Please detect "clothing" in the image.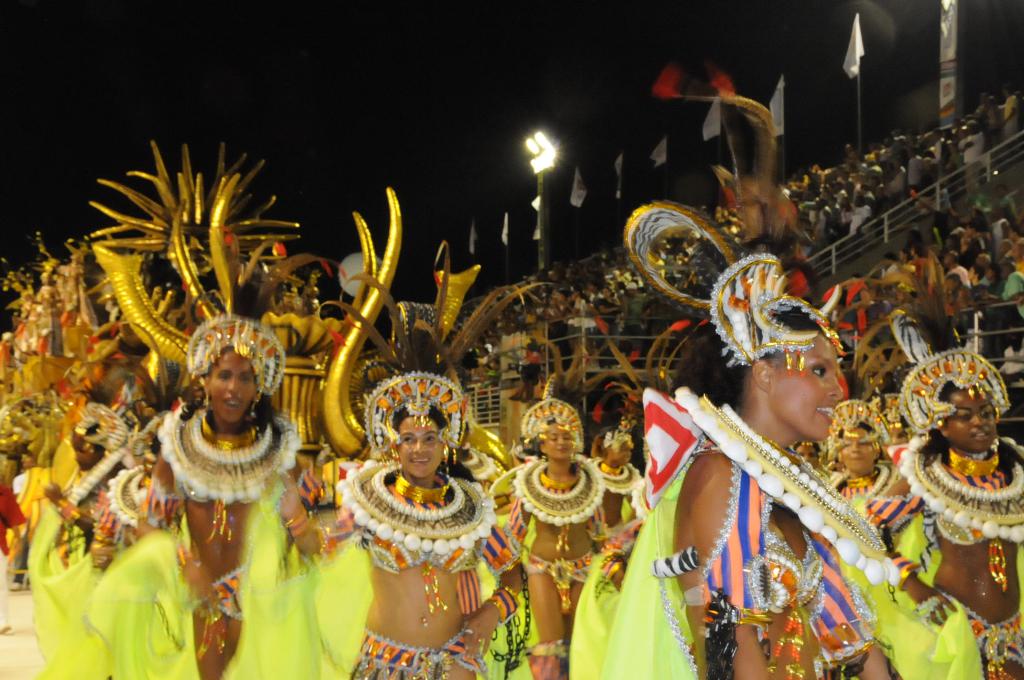
{"left": 510, "top": 457, "right": 604, "bottom": 647}.
